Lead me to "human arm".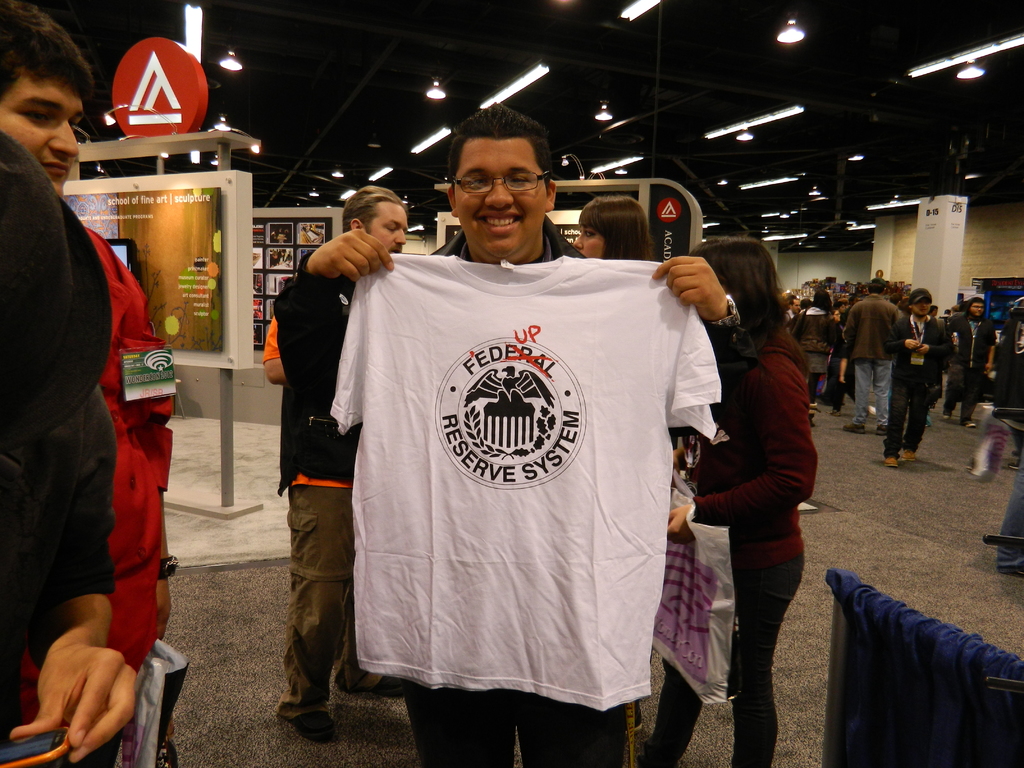
Lead to {"left": 637, "top": 240, "right": 758, "bottom": 368}.
